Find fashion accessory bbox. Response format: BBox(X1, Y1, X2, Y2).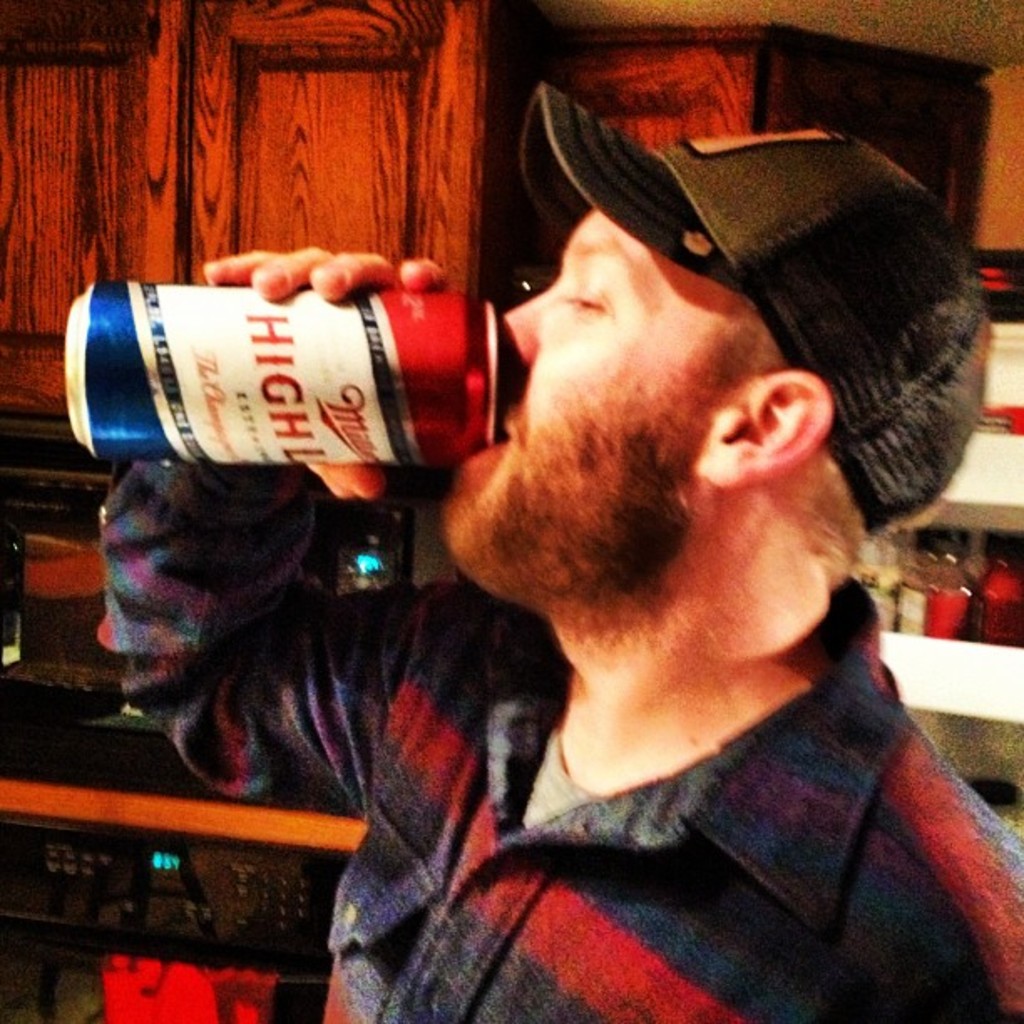
BBox(520, 82, 991, 525).
